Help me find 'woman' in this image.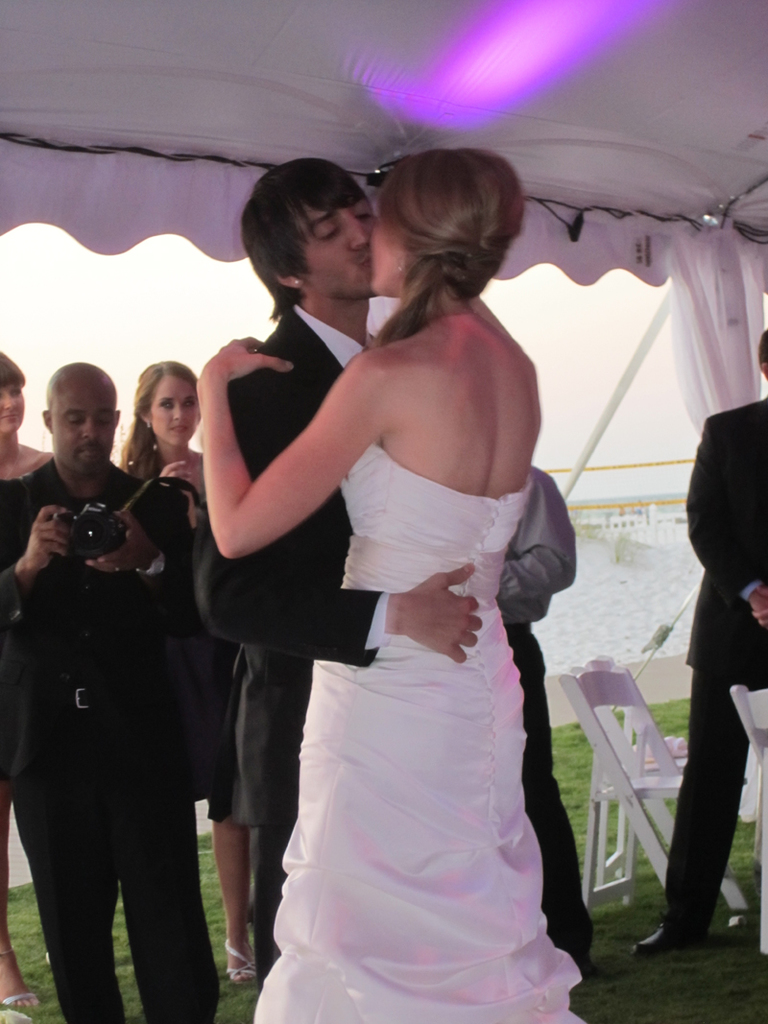
Found it: crop(0, 346, 60, 1011).
